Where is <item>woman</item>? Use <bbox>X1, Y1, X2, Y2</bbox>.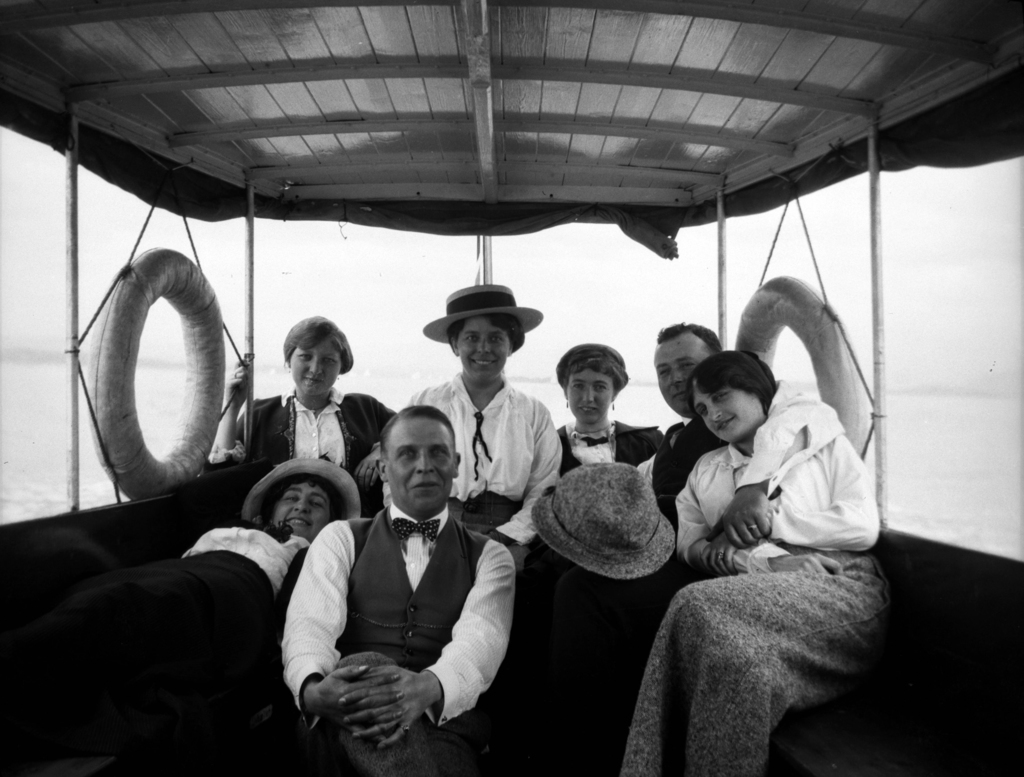
<bbox>204, 313, 401, 517</bbox>.
